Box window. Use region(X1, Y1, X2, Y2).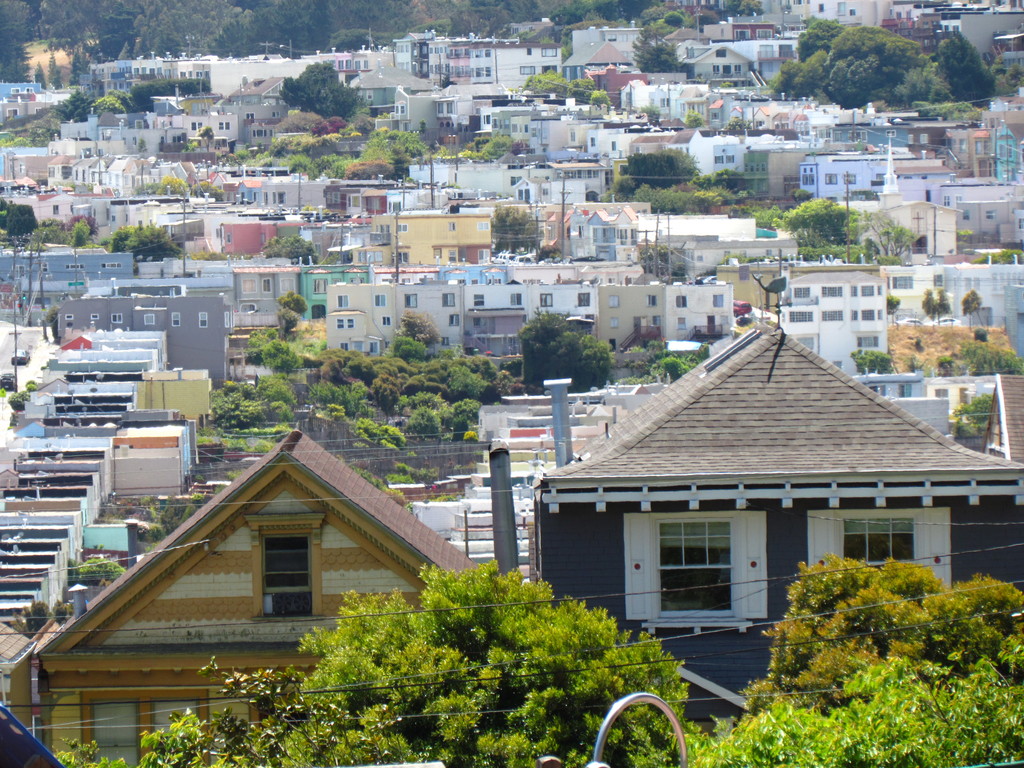
region(540, 293, 551, 306).
